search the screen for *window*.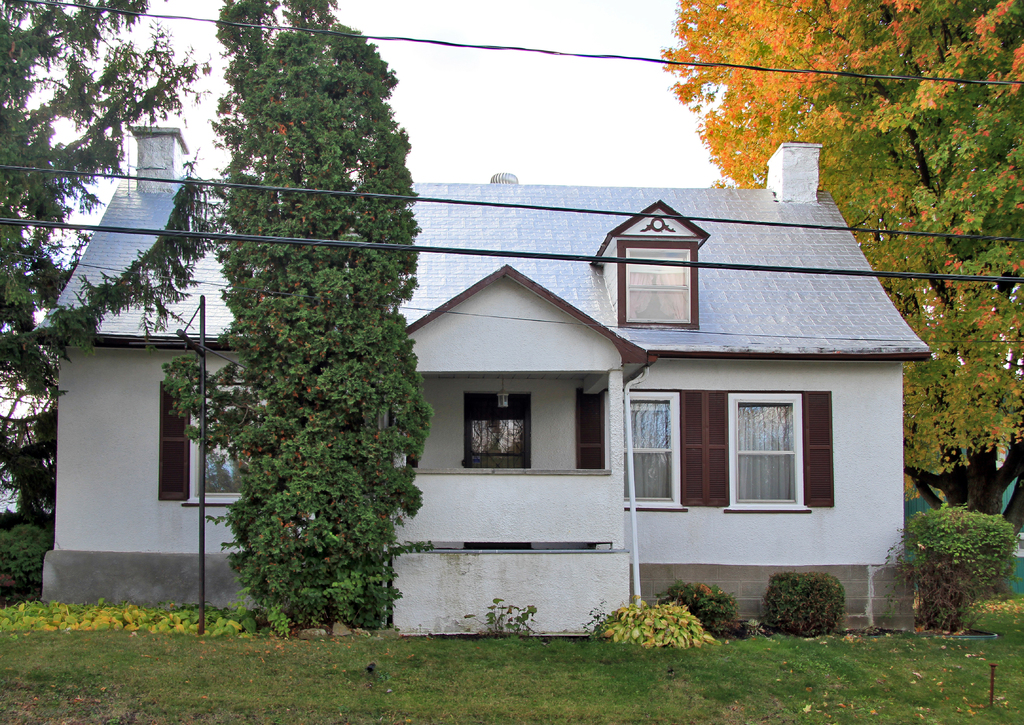
Found at 623, 399, 678, 509.
